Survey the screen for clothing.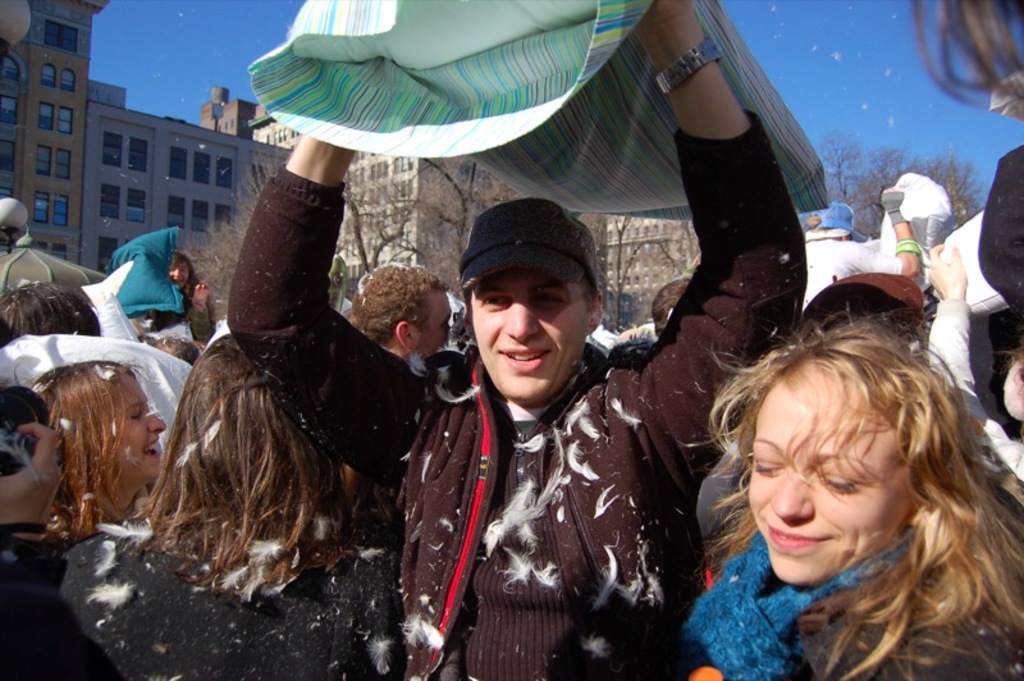
Survey found: x1=671 y1=529 x2=1023 y2=680.
